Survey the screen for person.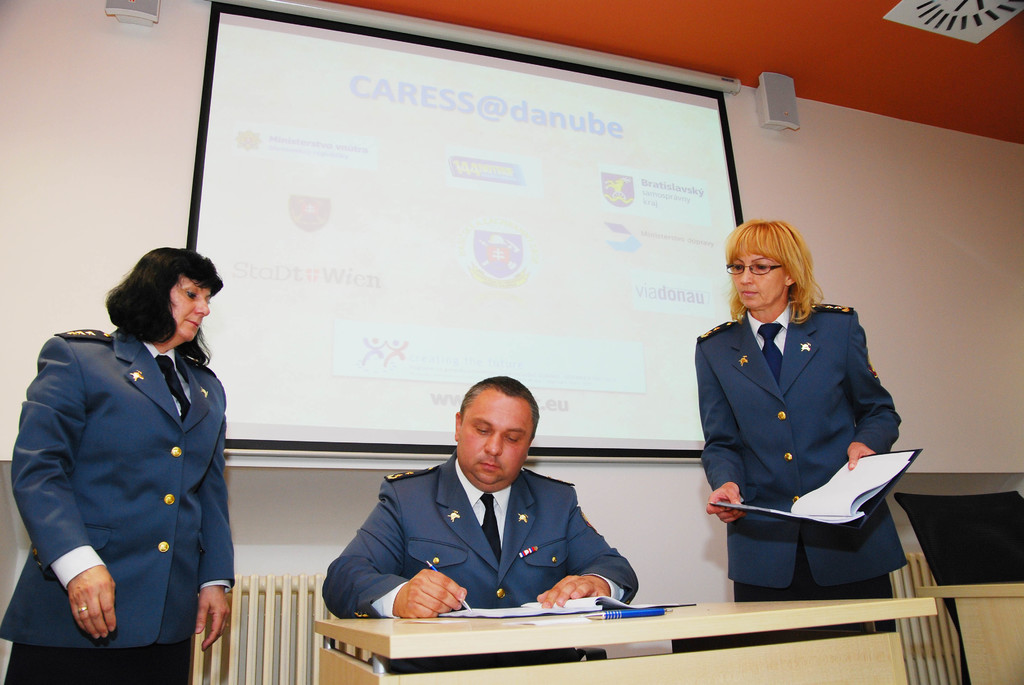
Survey found: [0,239,248,684].
